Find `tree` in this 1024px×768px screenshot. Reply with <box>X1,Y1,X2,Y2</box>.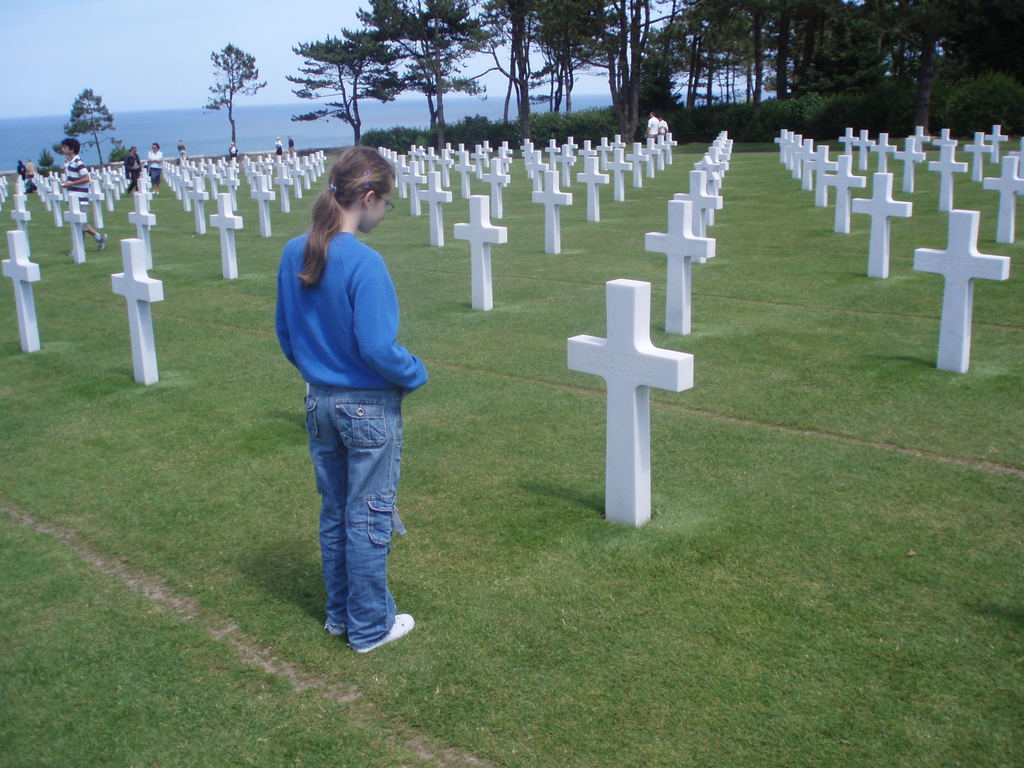
<box>209,45,264,151</box>.
